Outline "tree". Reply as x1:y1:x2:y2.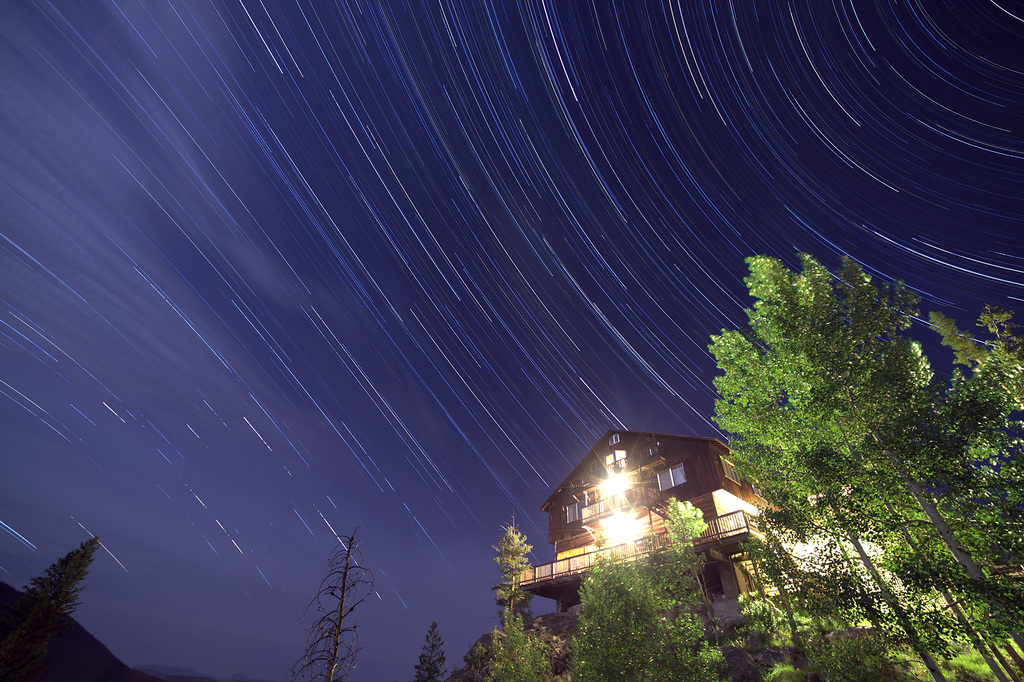
557:496:729:681.
